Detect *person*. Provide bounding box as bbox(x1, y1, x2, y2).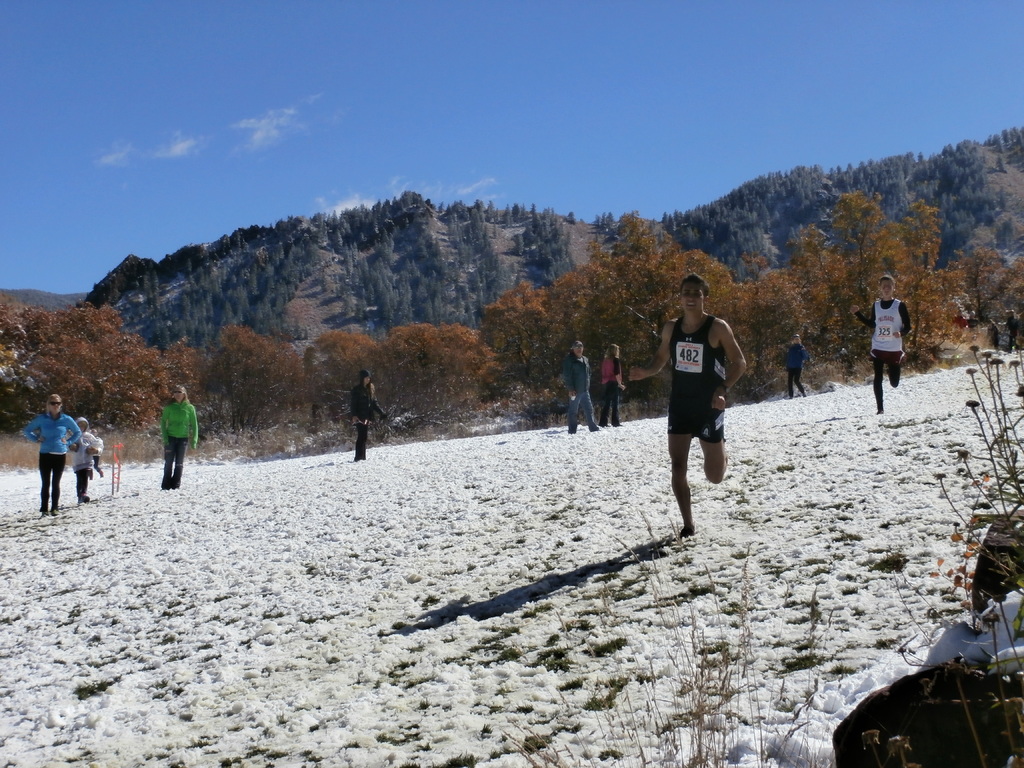
bbox(20, 390, 83, 516).
